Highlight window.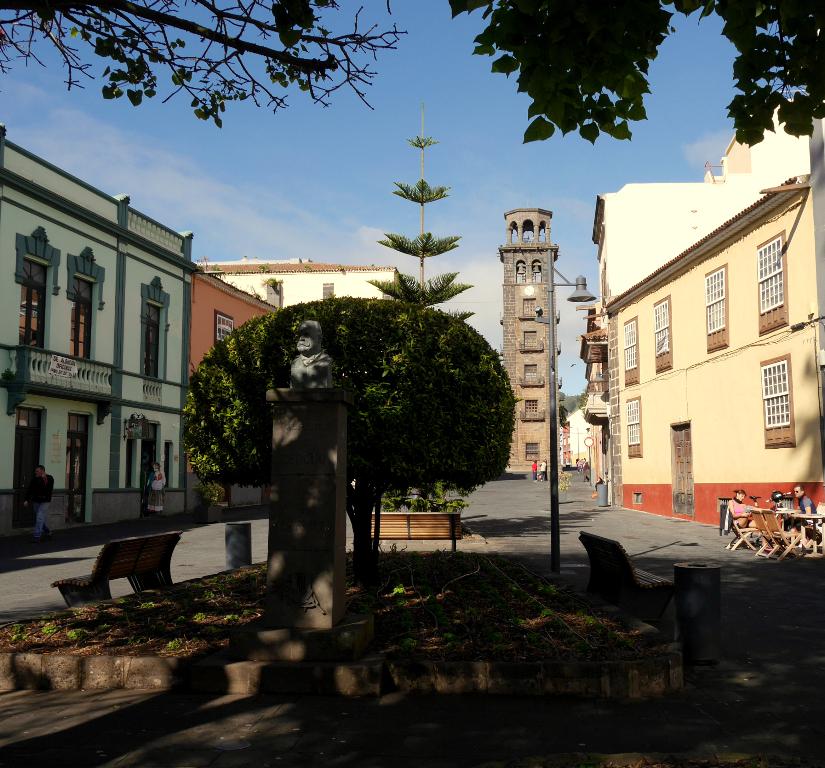
Highlighted region: [x1=525, y1=401, x2=537, y2=418].
